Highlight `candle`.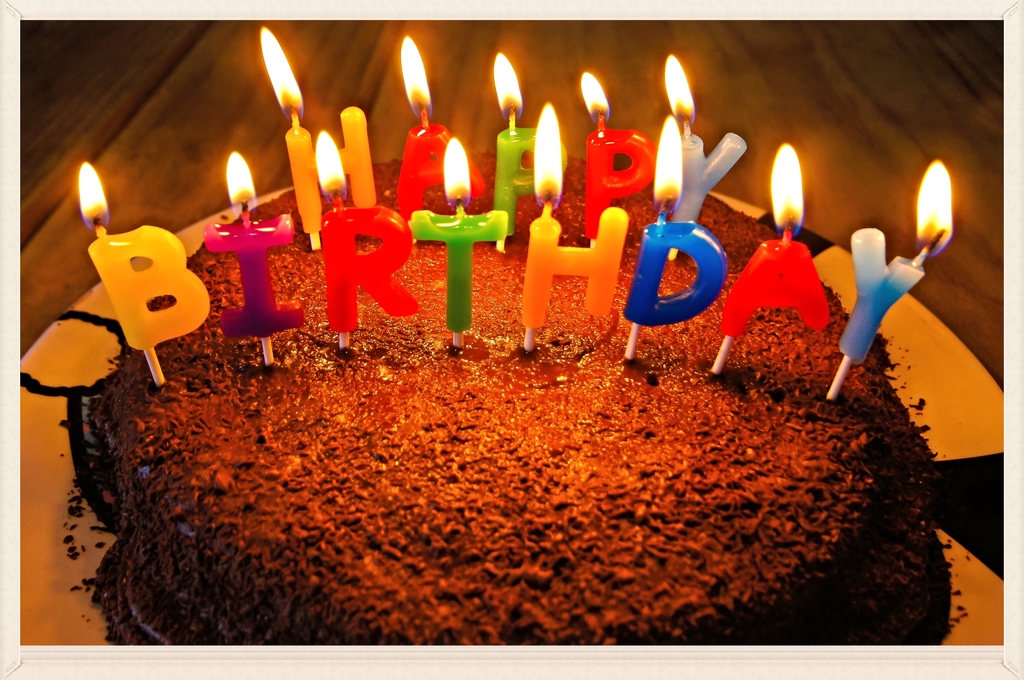
Highlighted region: detection(202, 148, 303, 333).
